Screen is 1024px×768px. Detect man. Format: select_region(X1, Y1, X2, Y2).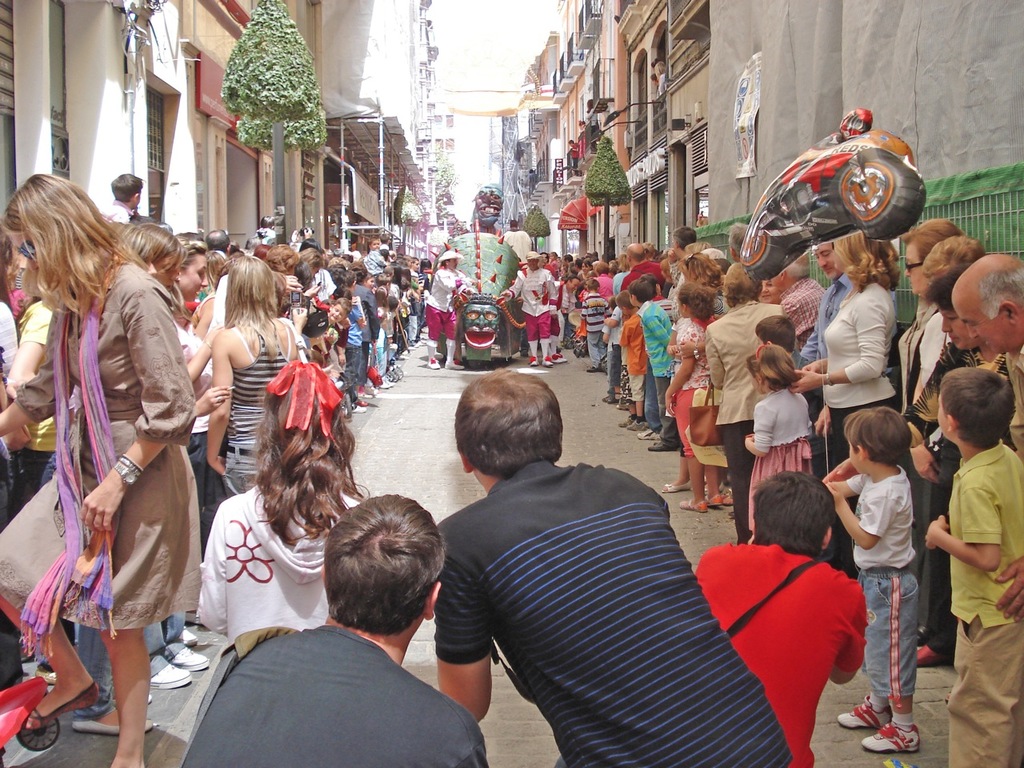
select_region(770, 254, 826, 338).
